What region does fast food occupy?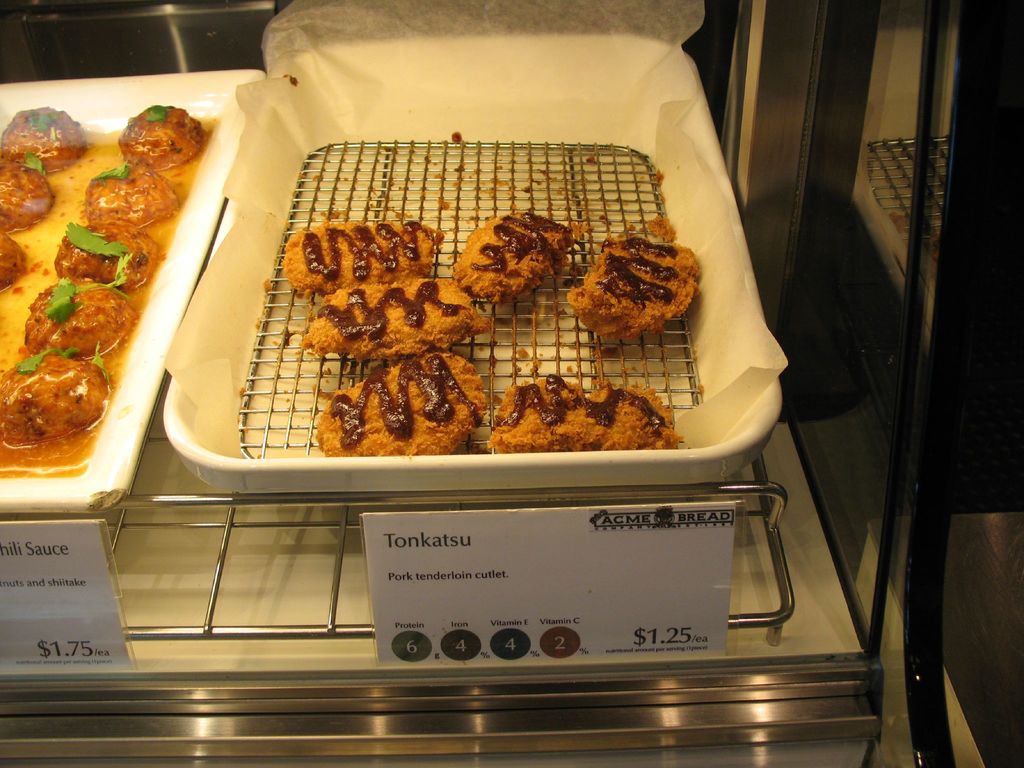
{"x1": 79, "y1": 172, "x2": 173, "y2": 225}.
